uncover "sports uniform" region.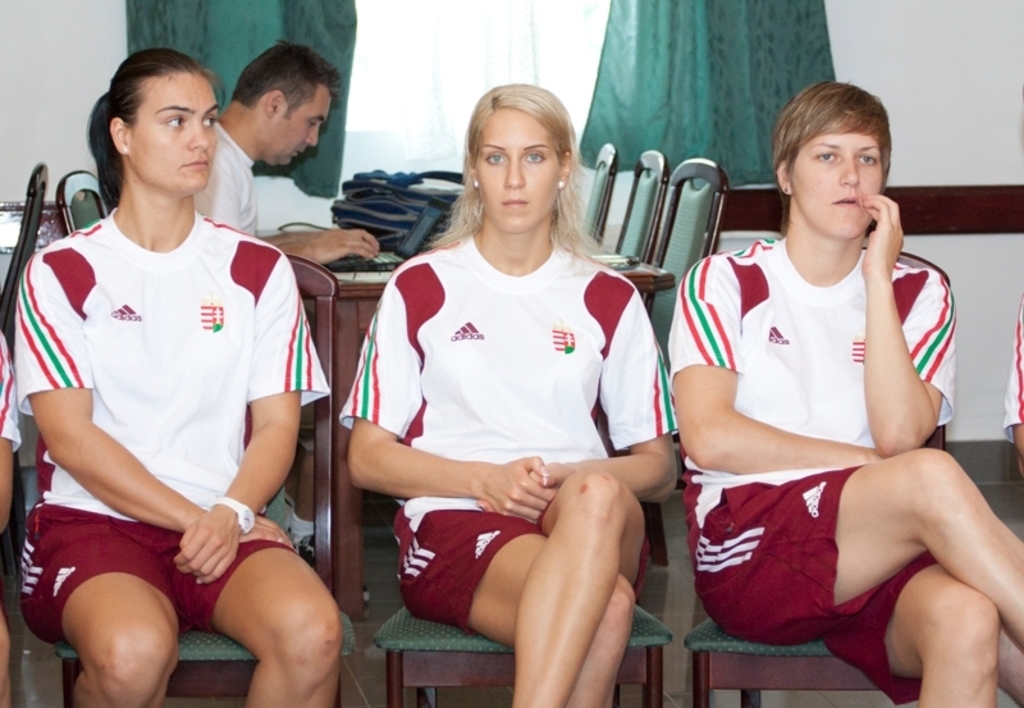
Uncovered: bbox=(0, 330, 18, 632).
